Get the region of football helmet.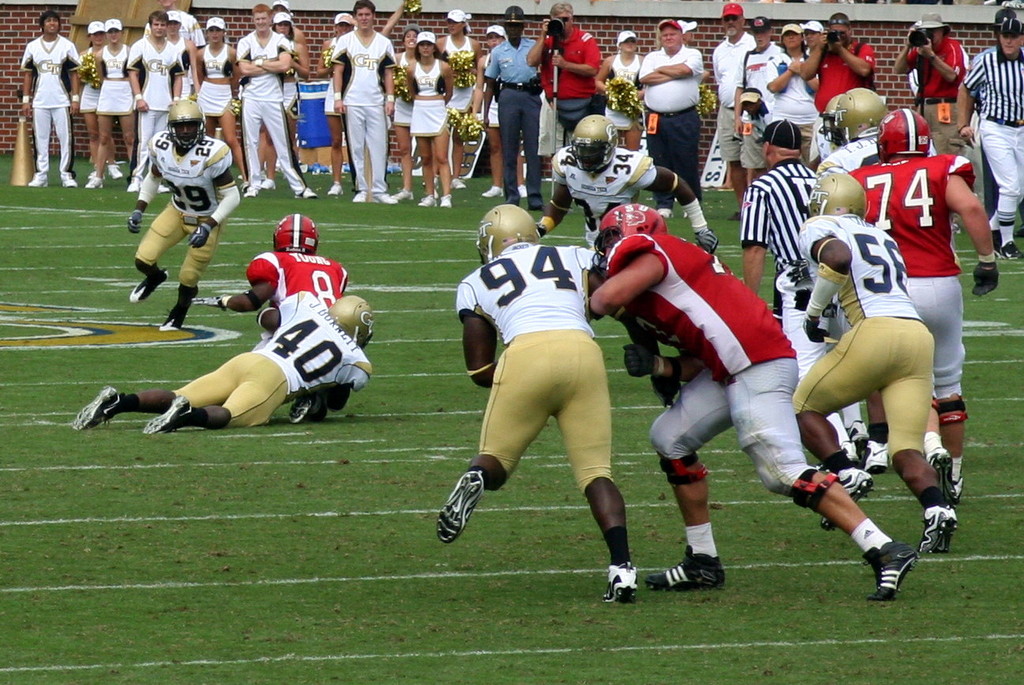
region(809, 170, 867, 216).
